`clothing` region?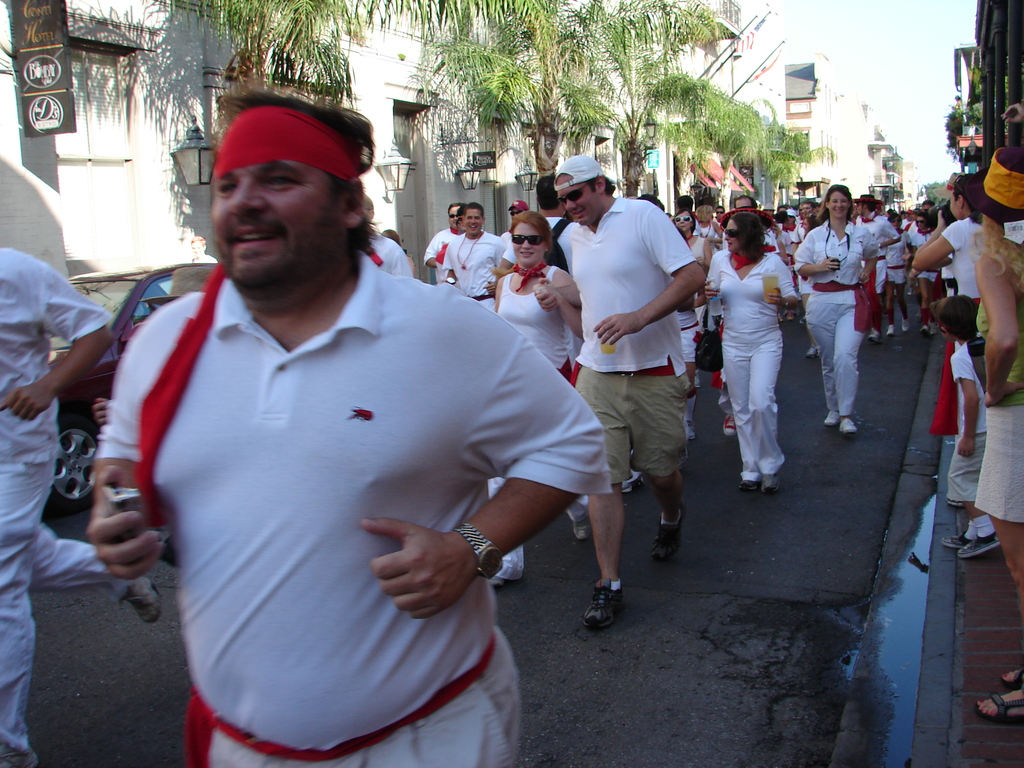
select_region(973, 212, 1023, 527)
